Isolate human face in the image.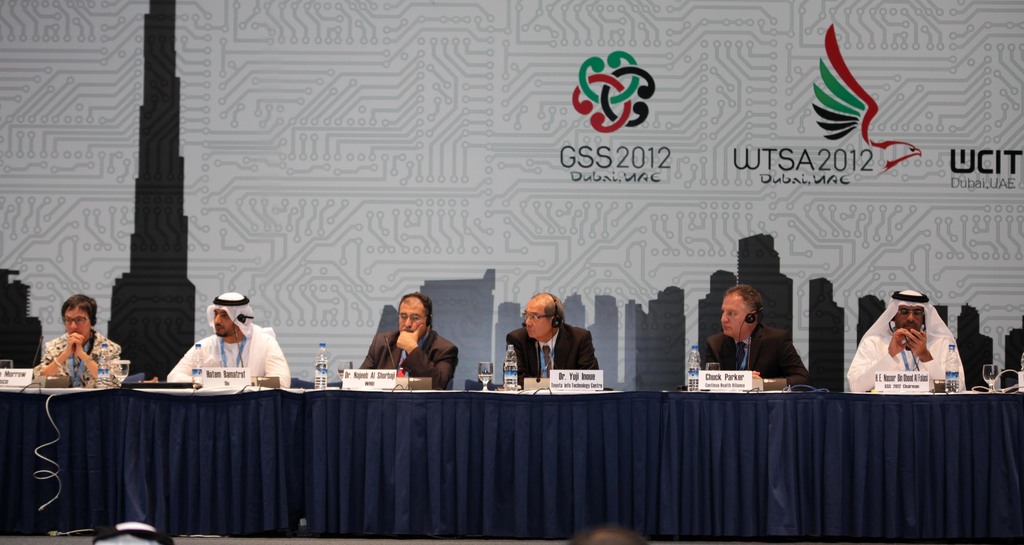
Isolated region: detection(212, 308, 236, 338).
